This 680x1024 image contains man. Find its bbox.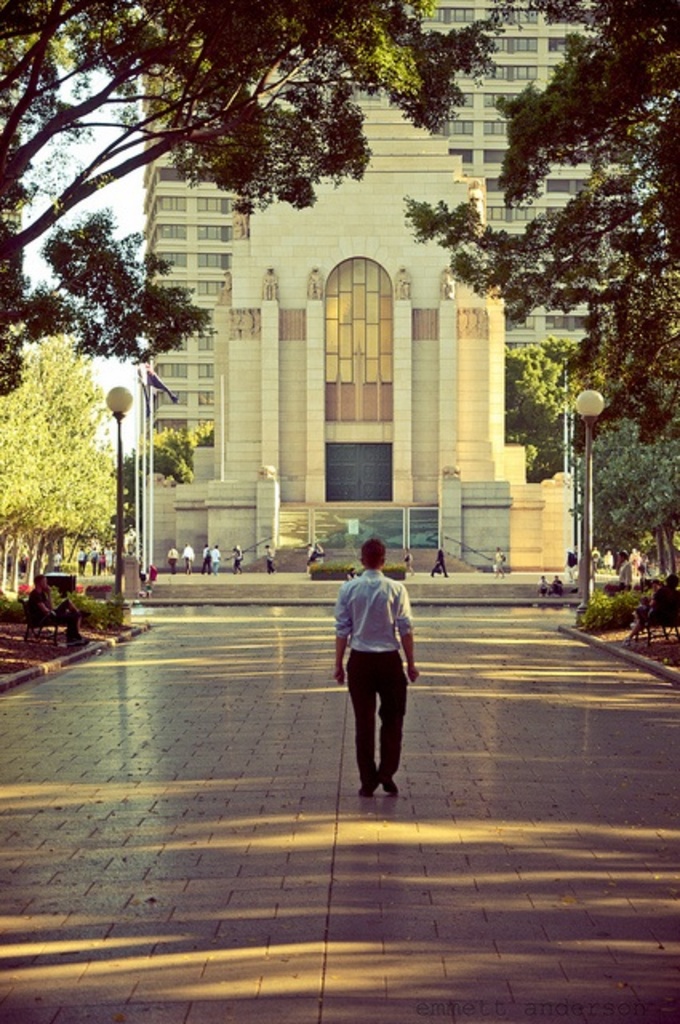
<box>72,547,88,571</box>.
